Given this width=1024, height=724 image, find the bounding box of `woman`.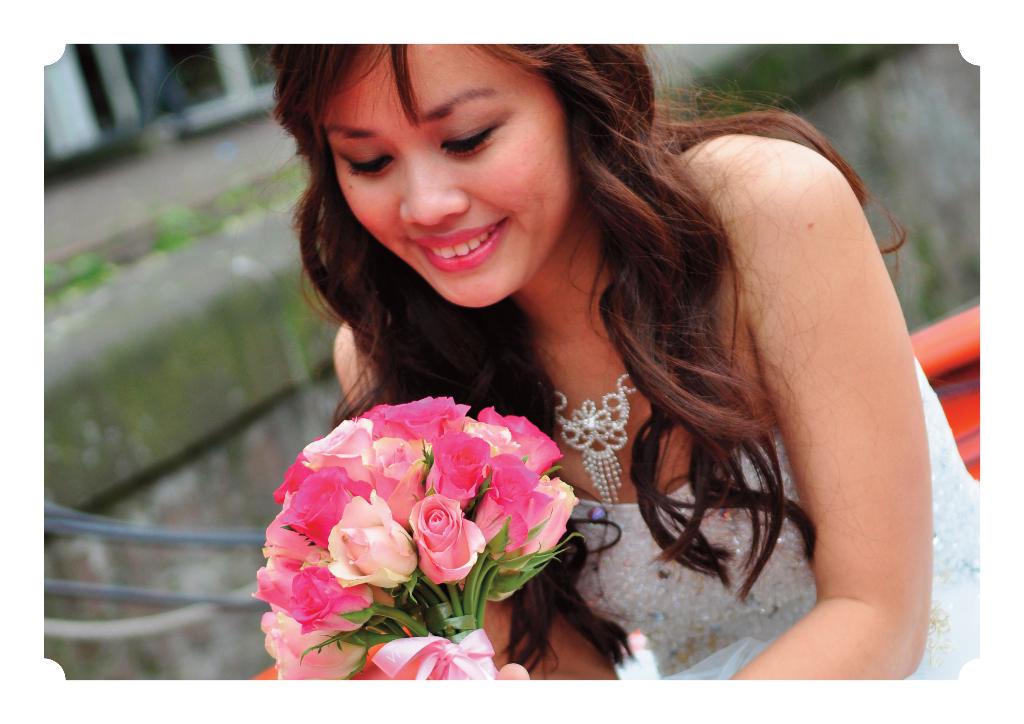
218, 44, 927, 711.
